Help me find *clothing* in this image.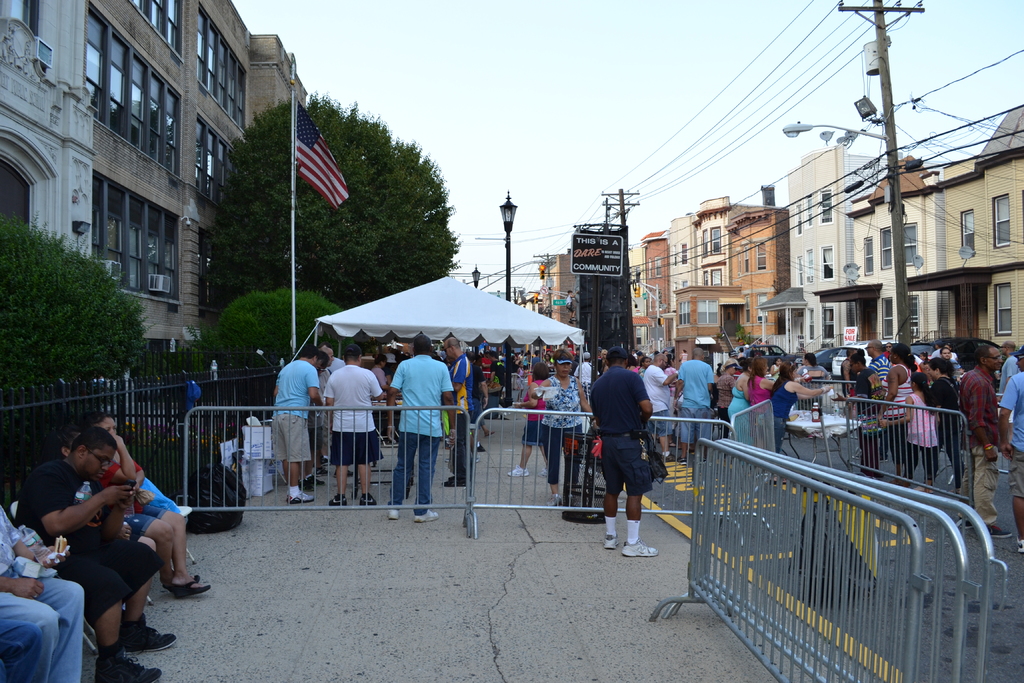
Found it: Rect(545, 422, 576, 486).
